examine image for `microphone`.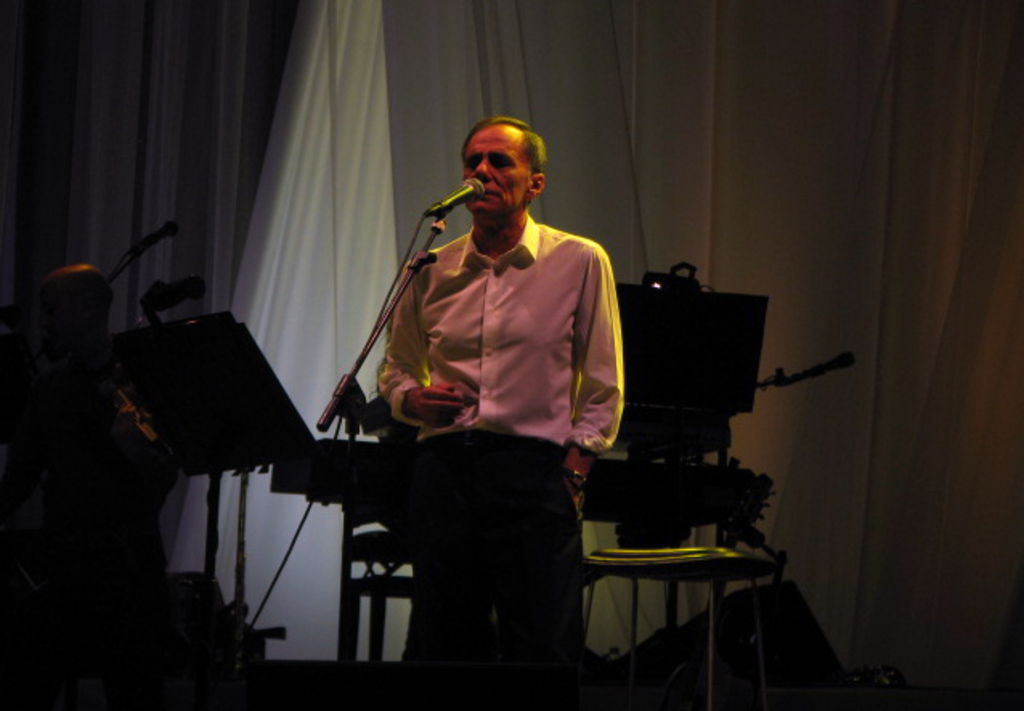
Examination result: (left=425, top=177, right=485, bottom=217).
